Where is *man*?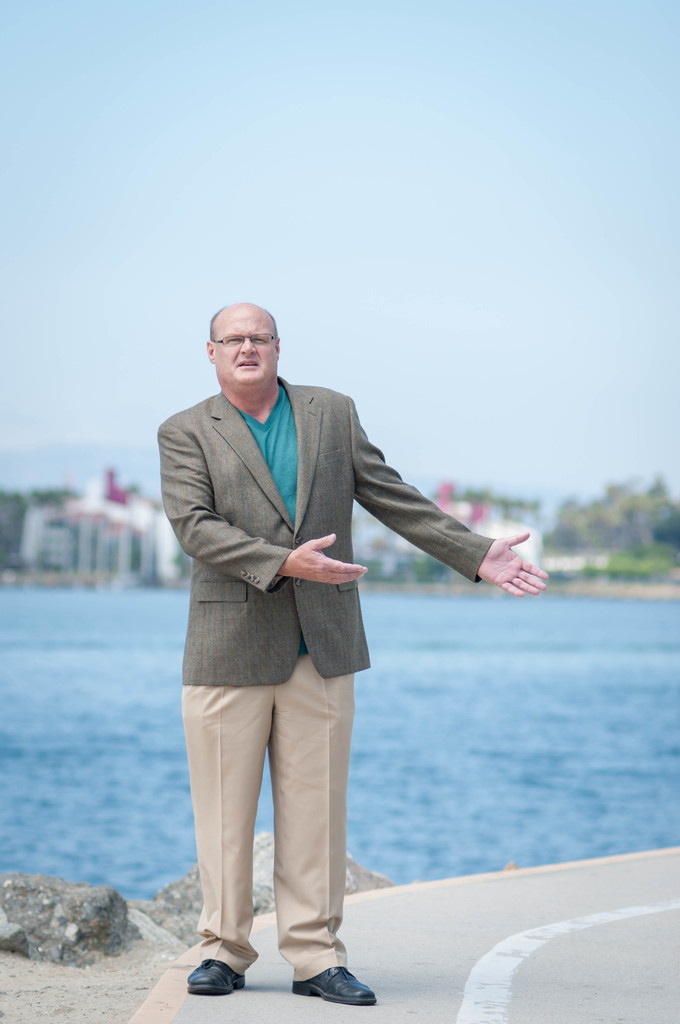
{"x1": 151, "y1": 282, "x2": 496, "y2": 973}.
